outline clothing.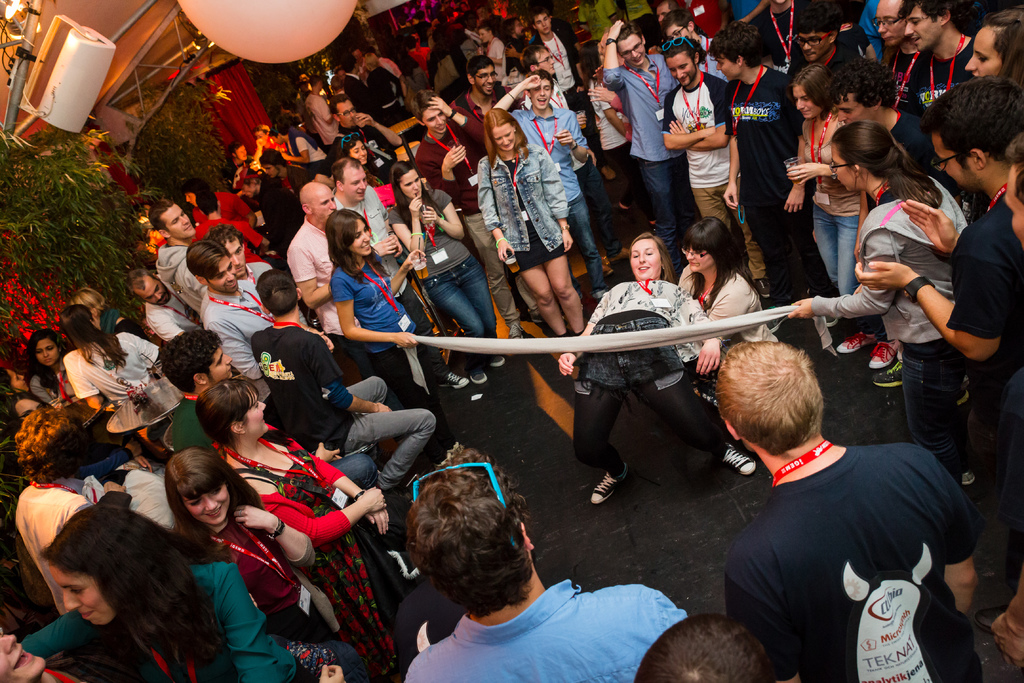
Outline: [x1=831, y1=148, x2=987, y2=466].
